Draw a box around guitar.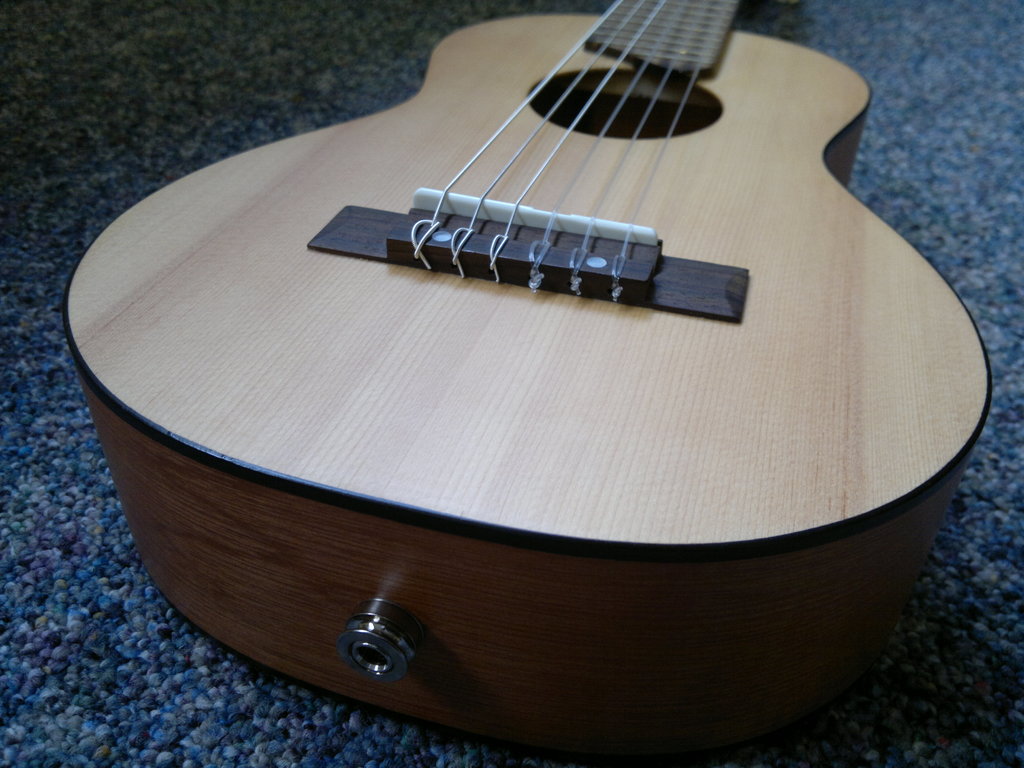
64/0/994/737.
